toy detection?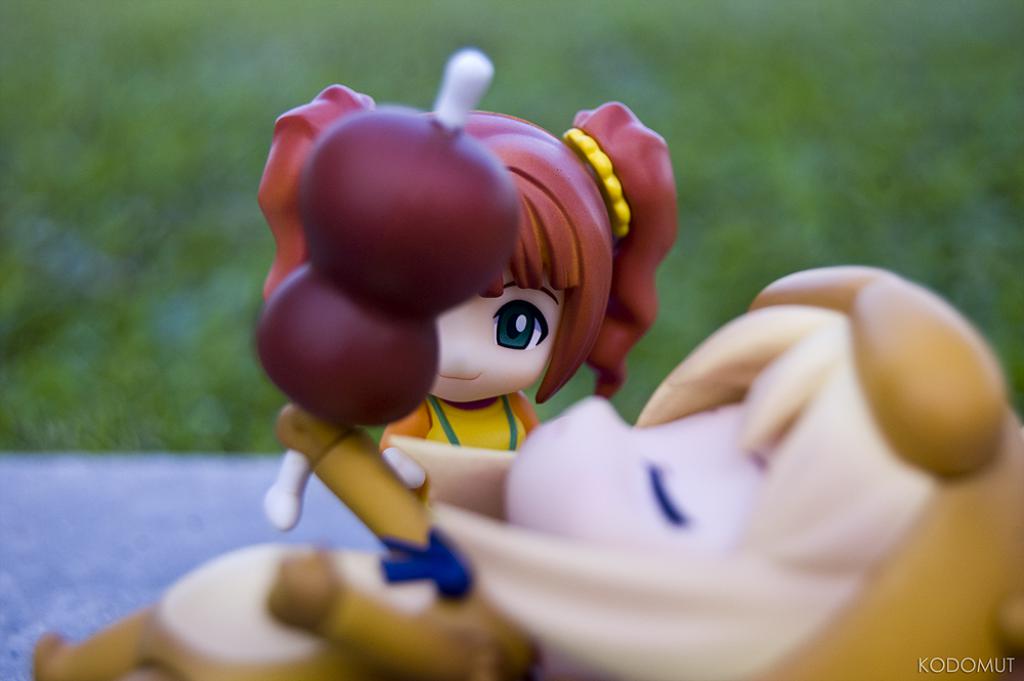
[left=245, top=99, right=666, bottom=488]
